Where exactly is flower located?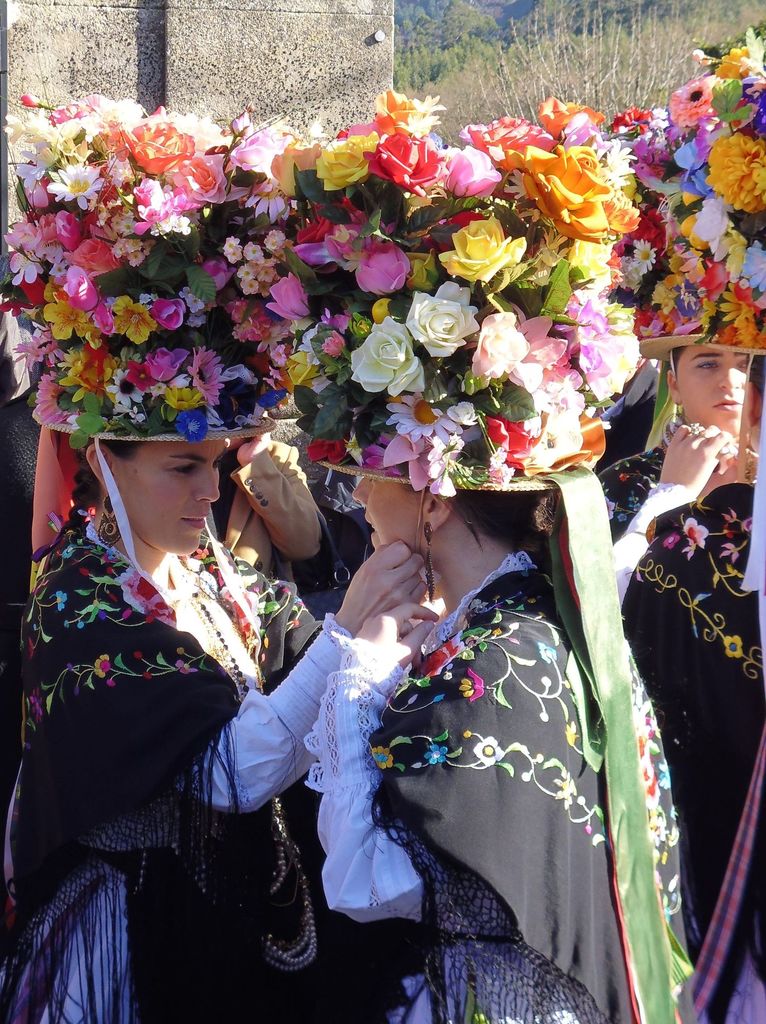
Its bounding box is 92:650:110:676.
